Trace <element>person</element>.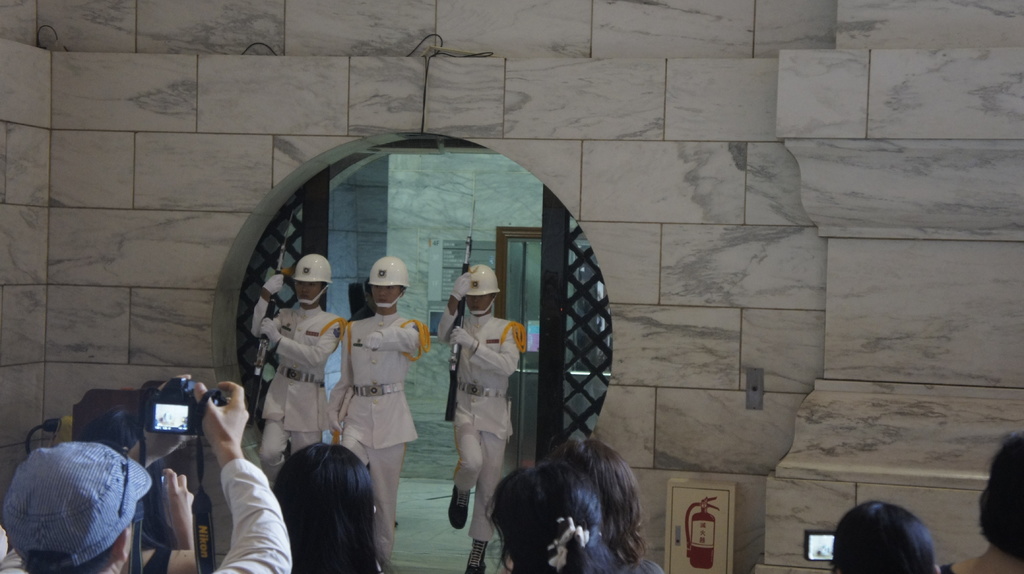
Traced to select_region(437, 255, 519, 543).
